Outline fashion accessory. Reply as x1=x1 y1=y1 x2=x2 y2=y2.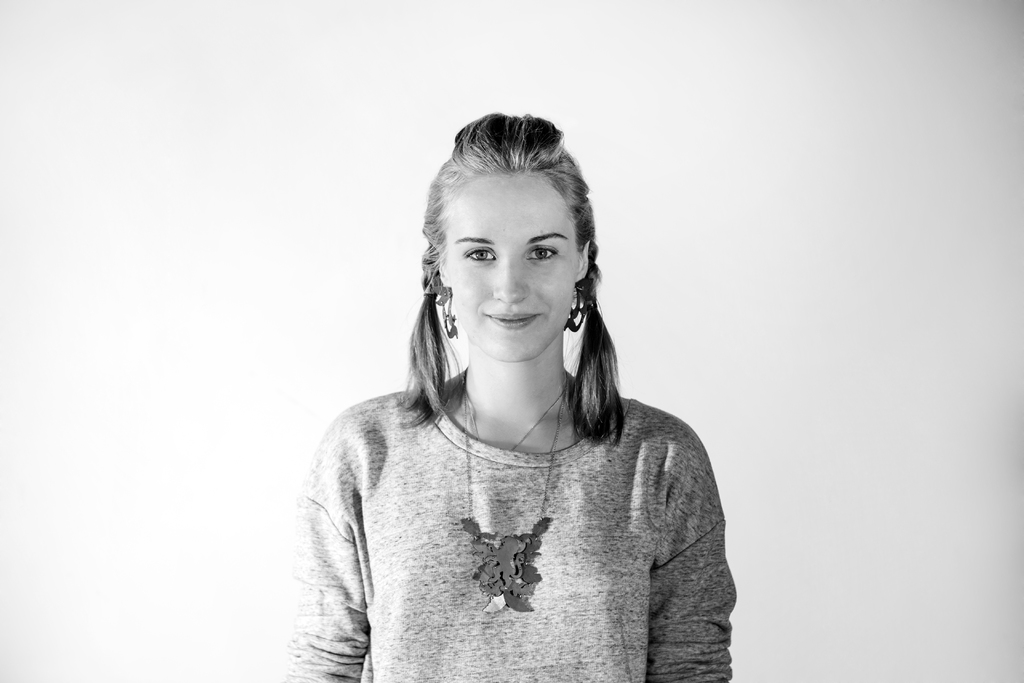
x1=465 y1=359 x2=573 y2=453.
